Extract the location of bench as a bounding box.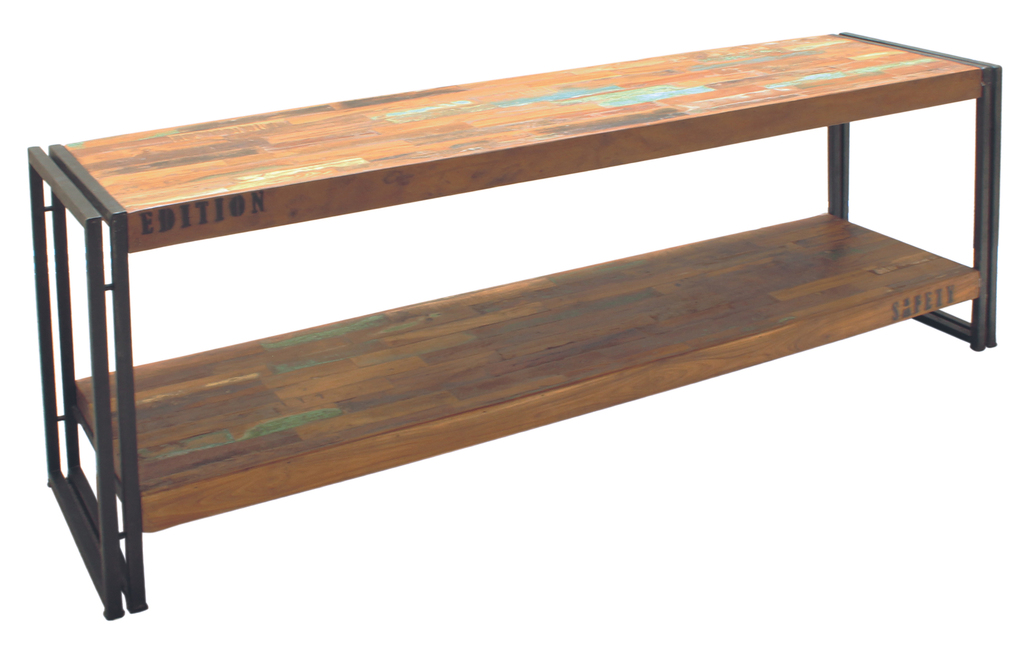
29/31/997/619.
